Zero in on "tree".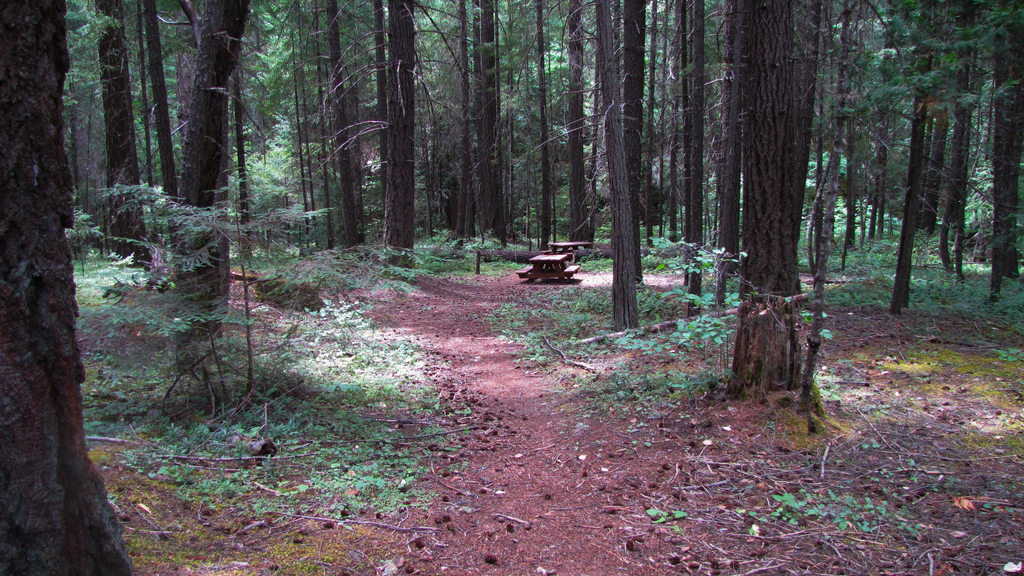
Zeroed in: (739,0,806,408).
